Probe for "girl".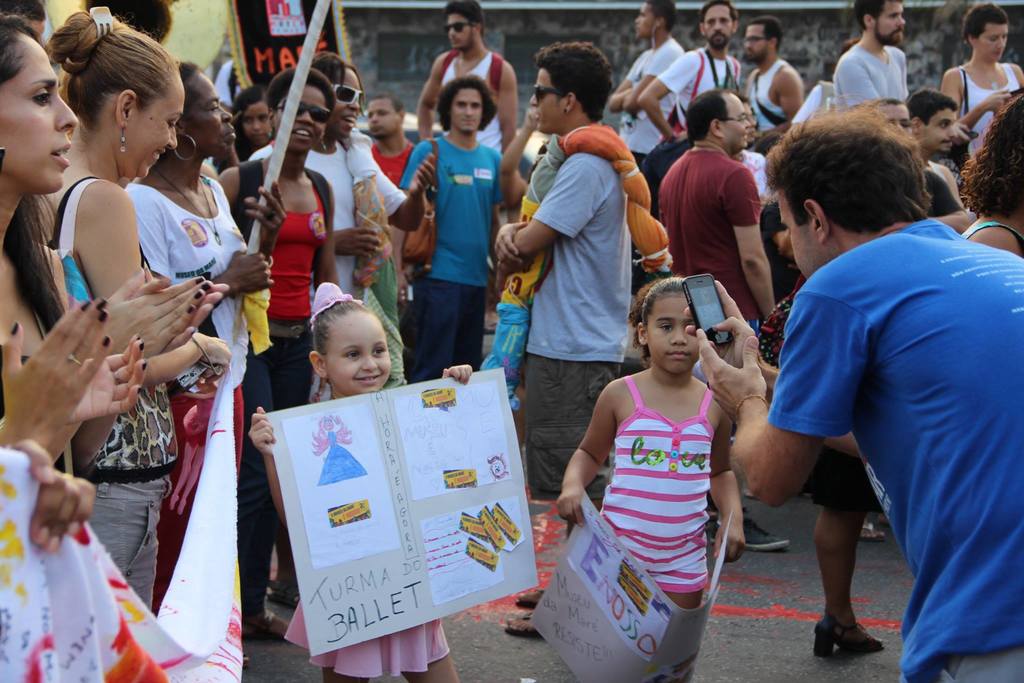
Probe result: x1=522, y1=285, x2=758, y2=682.
